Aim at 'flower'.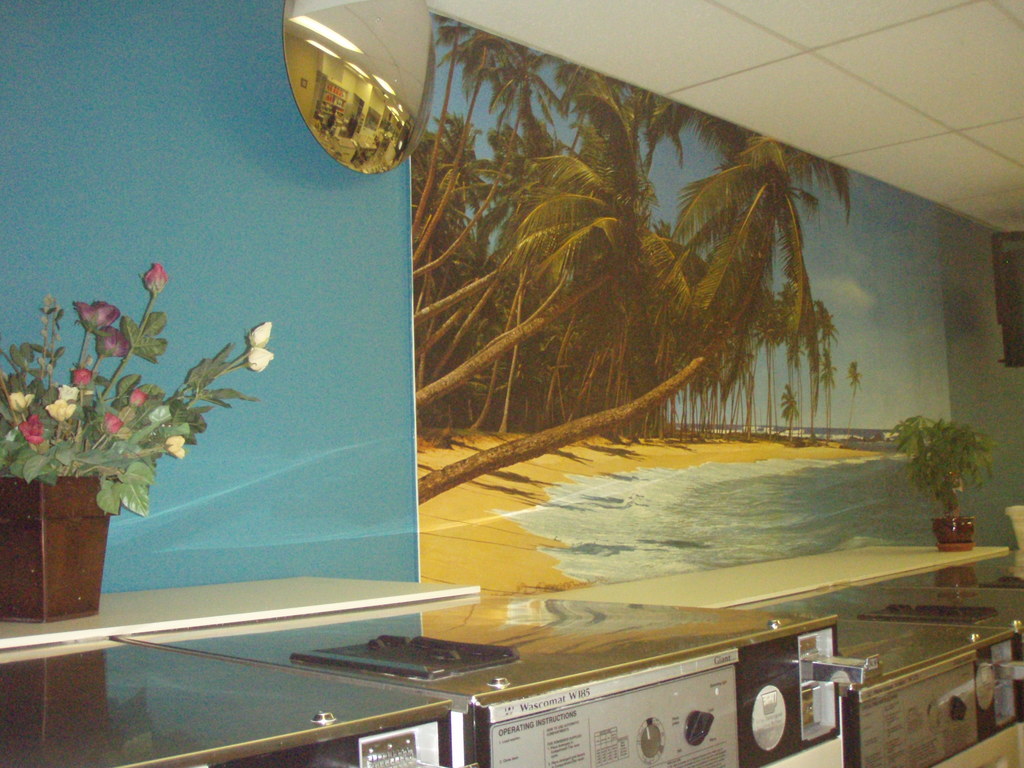
Aimed at {"x1": 160, "y1": 438, "x2": 186, "y2": 458}.
